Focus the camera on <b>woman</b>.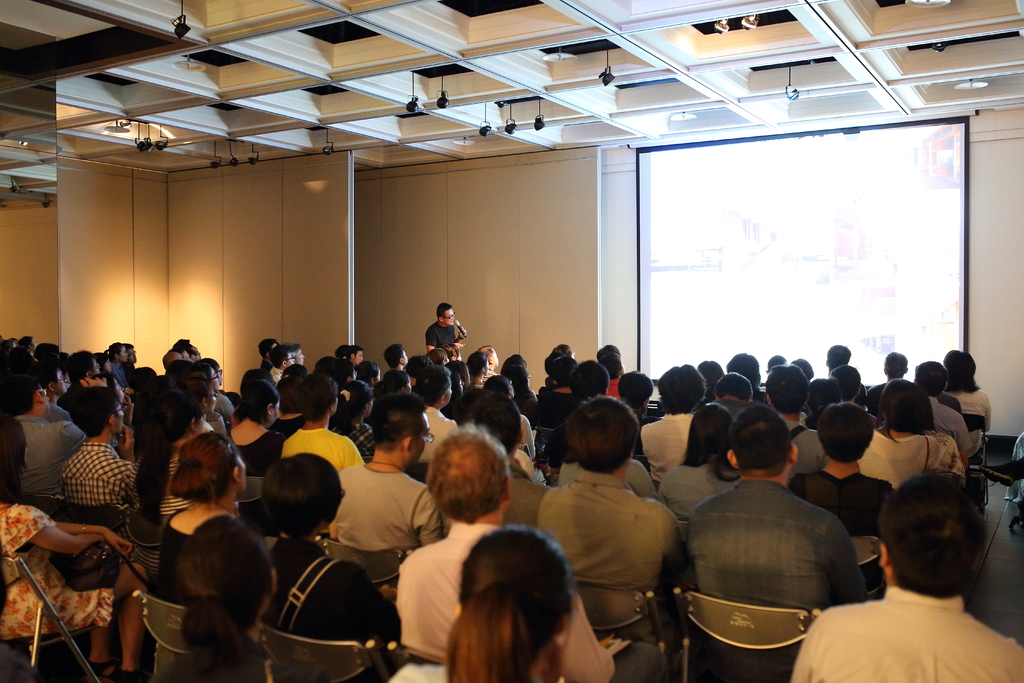
Focus region: (228,386,283,472).
